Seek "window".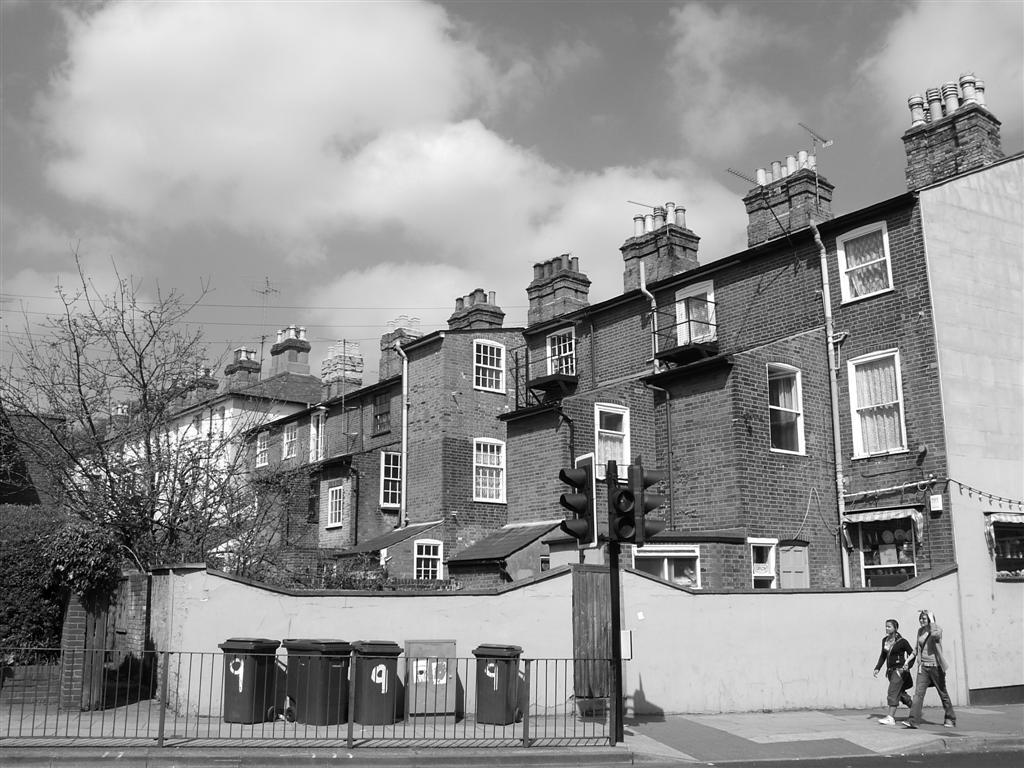
crop(382, 451, 401, 510).
